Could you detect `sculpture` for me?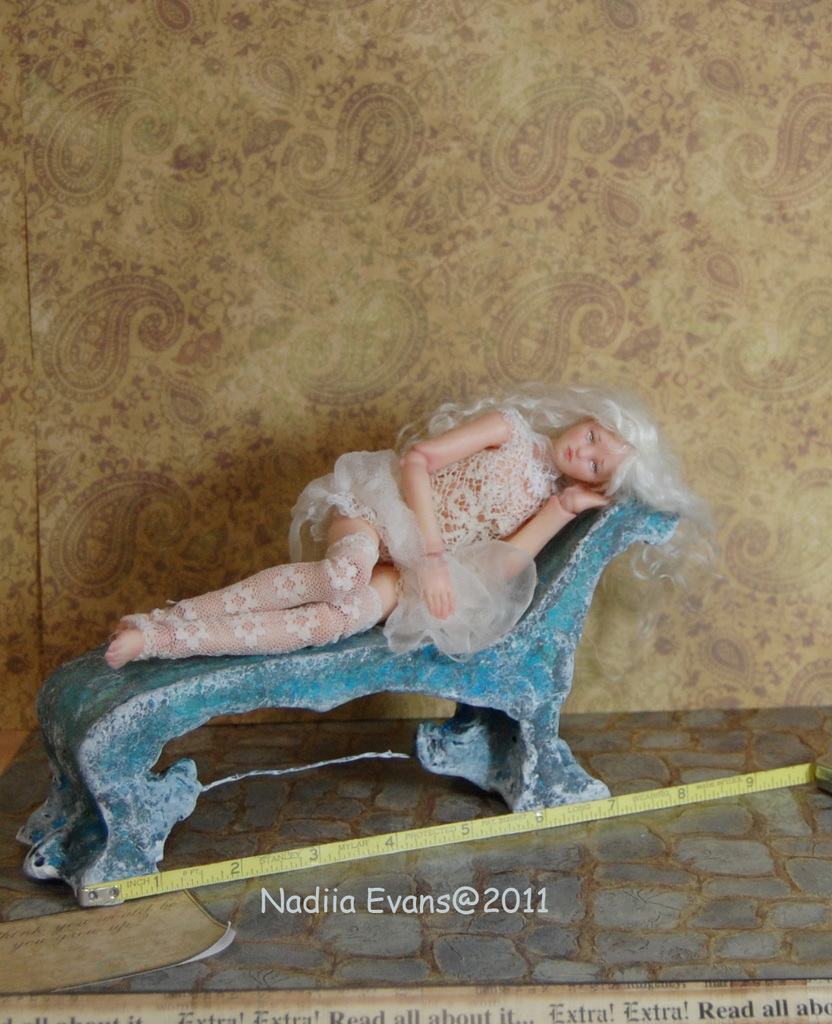
Detection result: bbox=[84, 378, 702, 684].
